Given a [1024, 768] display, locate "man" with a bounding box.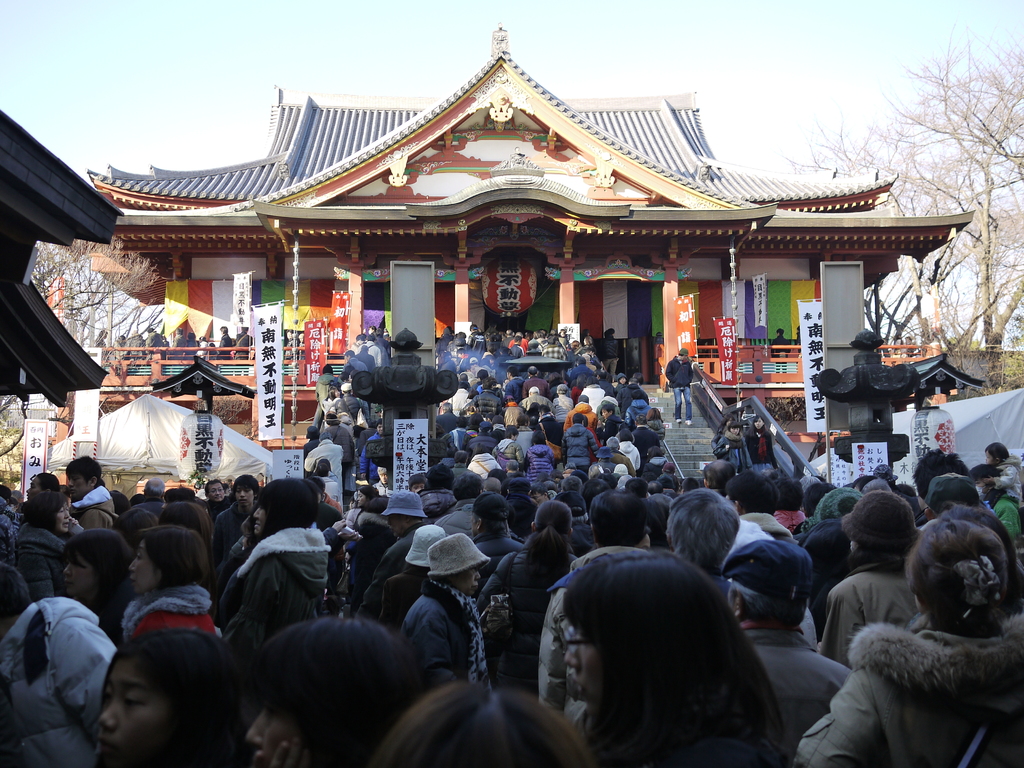
Located: pyautogui.locateOnScreen(420, 465, 456, 525).
